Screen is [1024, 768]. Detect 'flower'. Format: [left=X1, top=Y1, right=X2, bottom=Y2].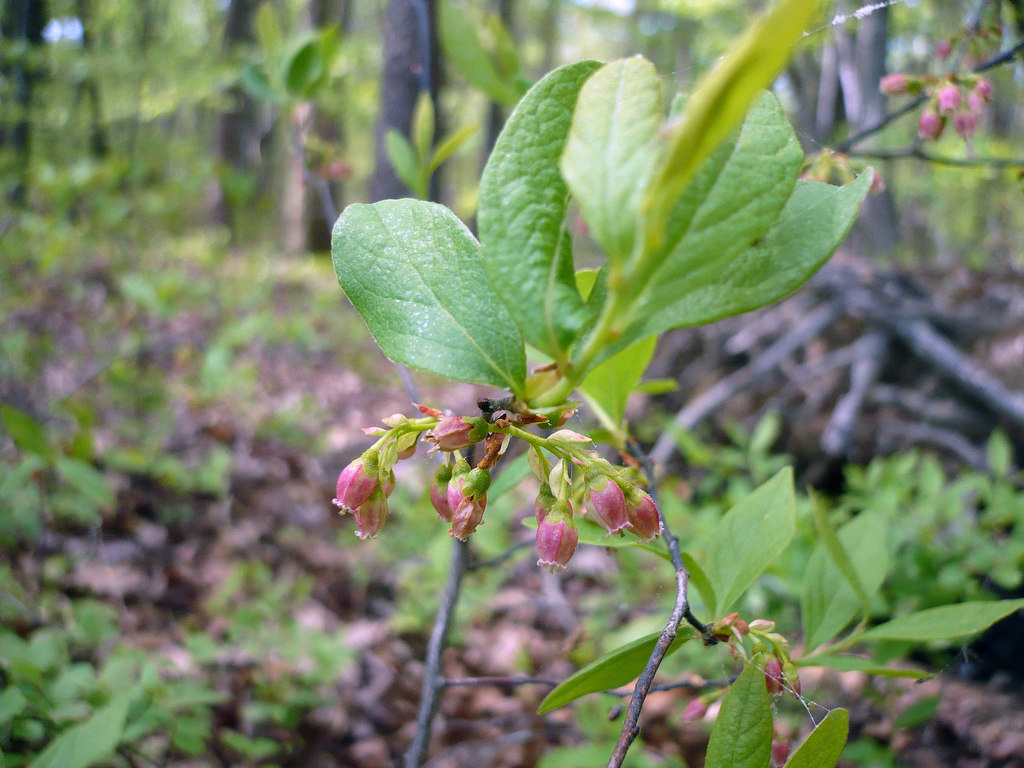
[left=881, top=73, right=907, bottom=97].
